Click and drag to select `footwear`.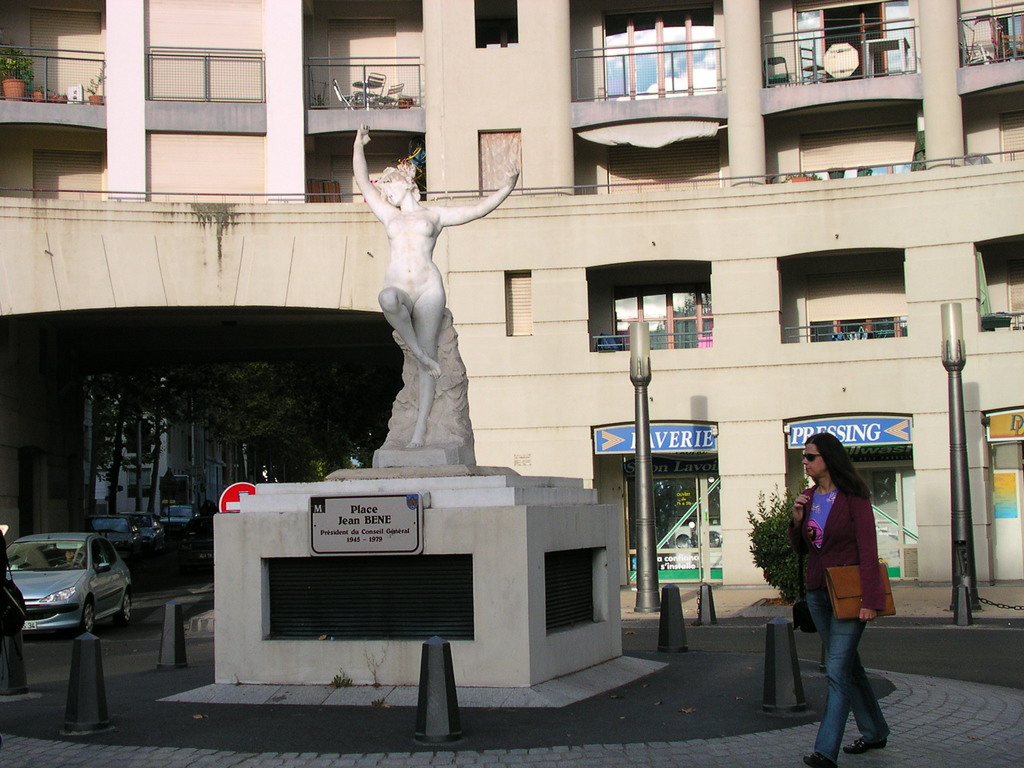
Selection: <box>802,754,837,767</box>.
